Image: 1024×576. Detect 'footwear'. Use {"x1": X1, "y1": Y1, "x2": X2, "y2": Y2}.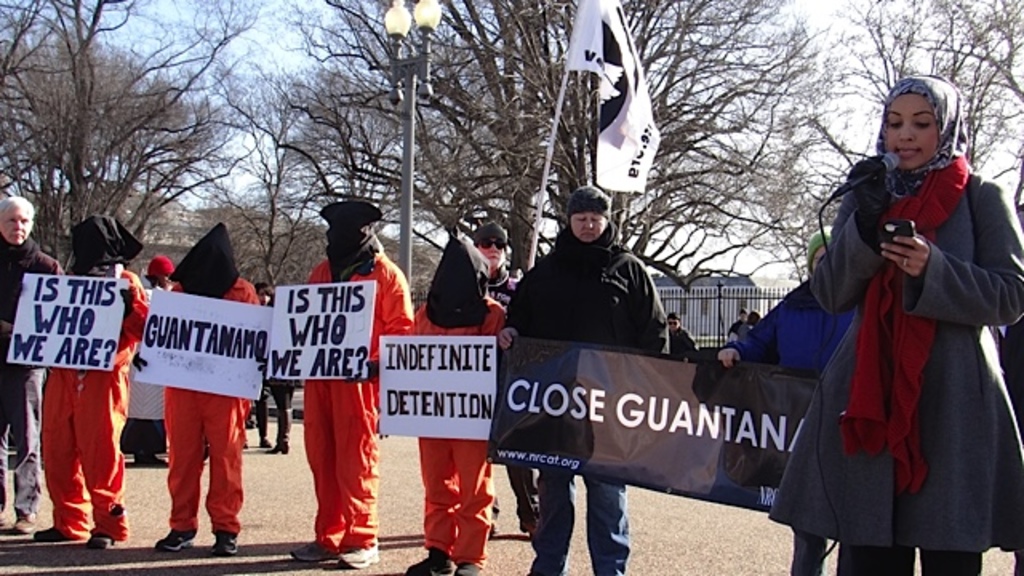
{"x1": 37, "y1": 531, "x2": 66, "y2": 538}.
